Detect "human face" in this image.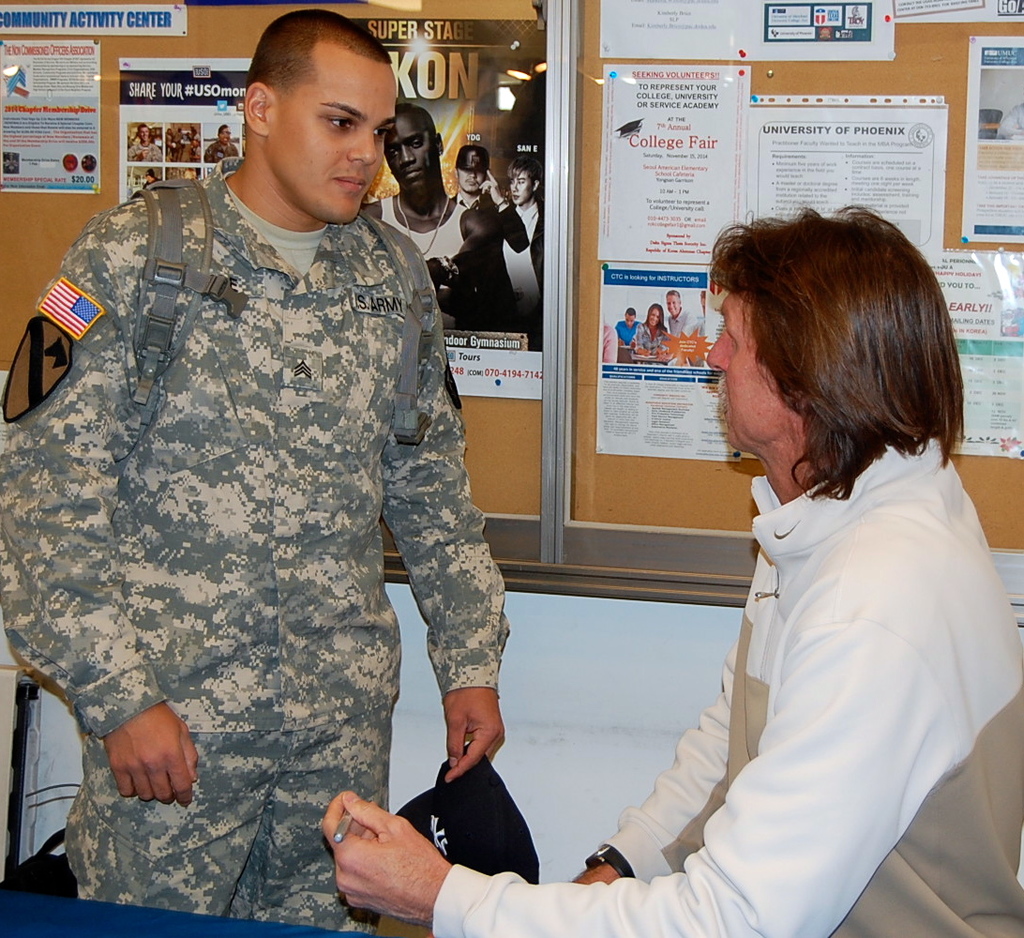
Detection: bbox=(457, 168, 485, 191).
